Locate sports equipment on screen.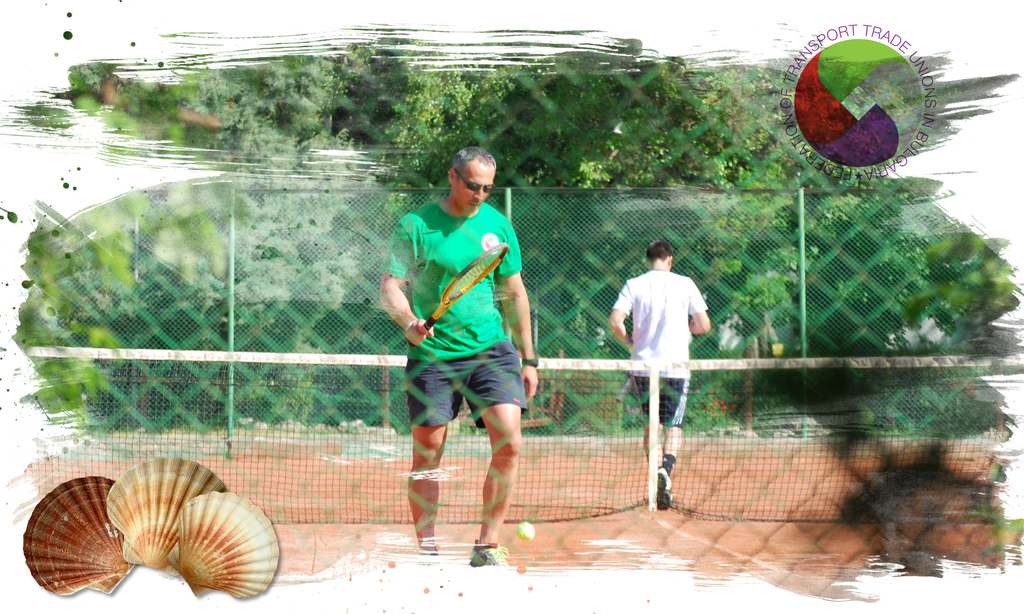
On screen at bbox(408, 246, 507, 346).
